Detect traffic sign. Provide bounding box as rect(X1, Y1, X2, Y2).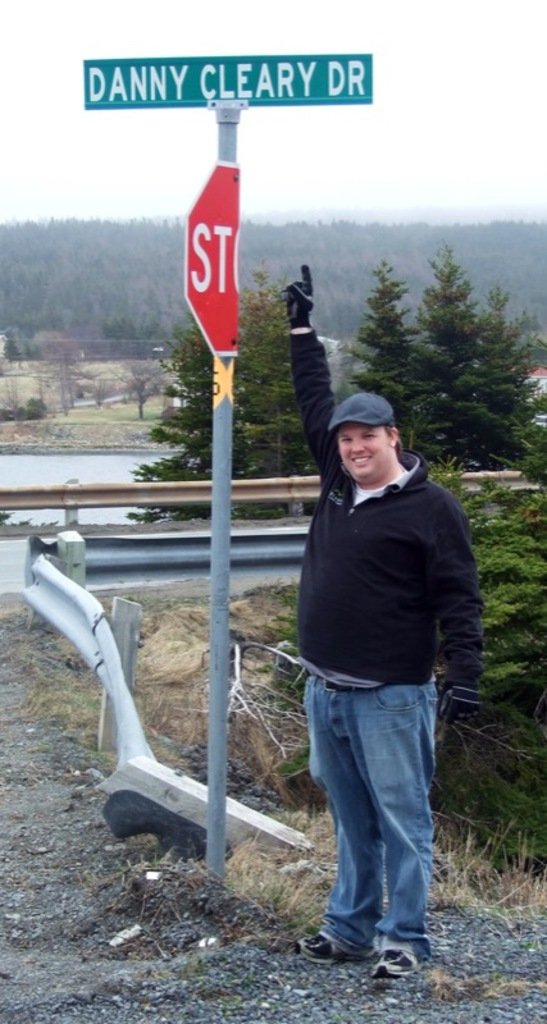
rect(174, 164, 251, 361).
